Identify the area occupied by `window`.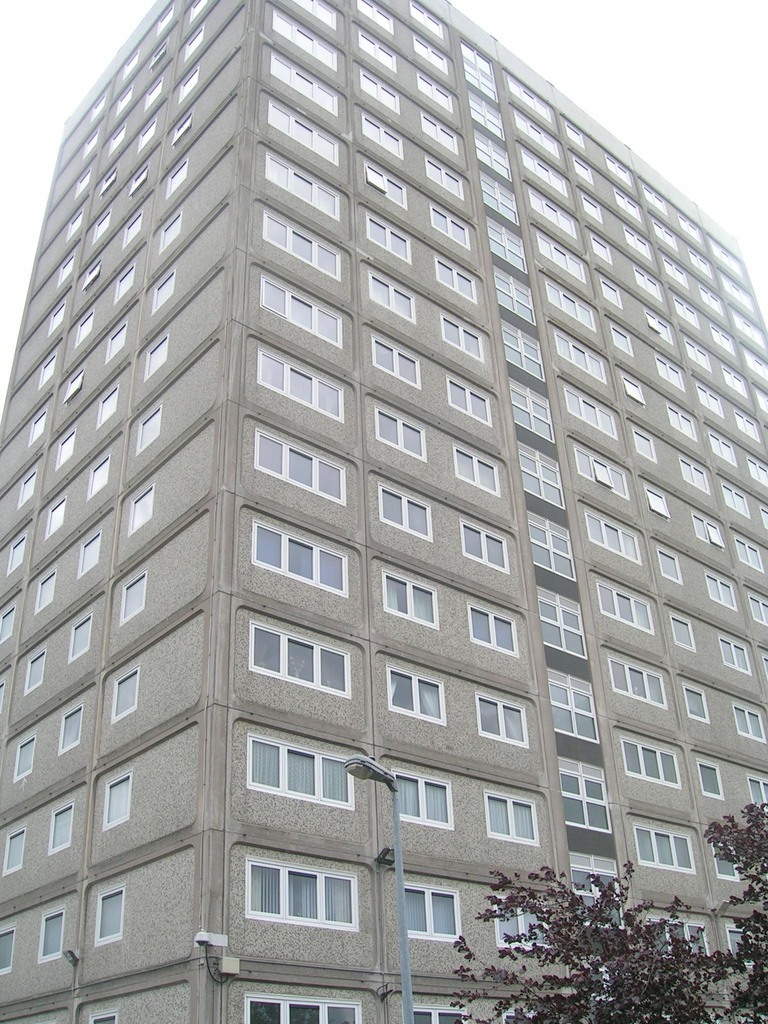
Area: x1=685, y1=686, x2=708, y2=717.
